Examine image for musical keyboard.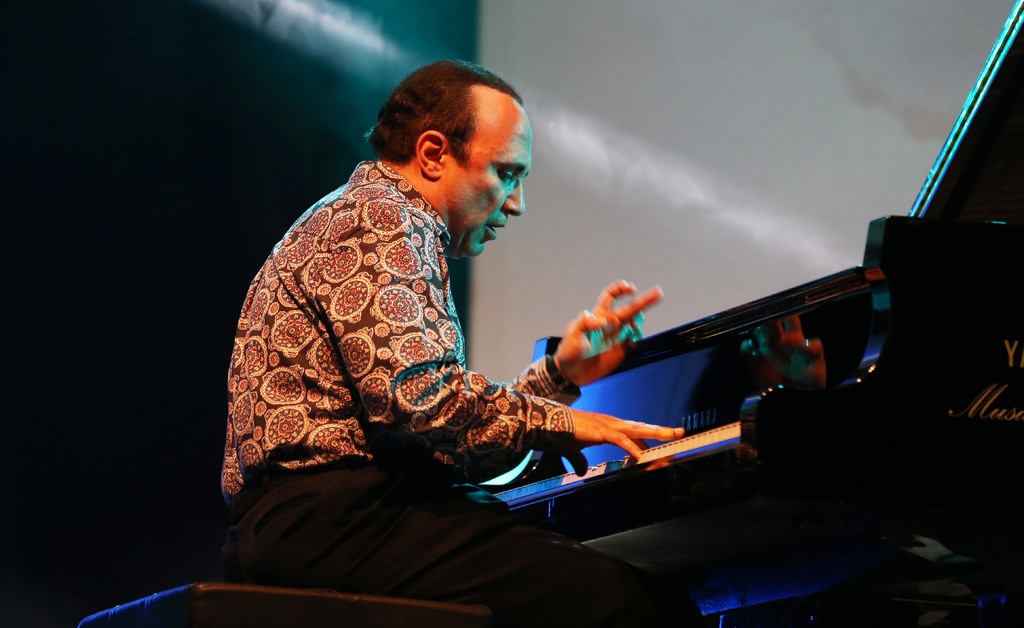
Examination result: Rect(263, 138, 967, 579).
